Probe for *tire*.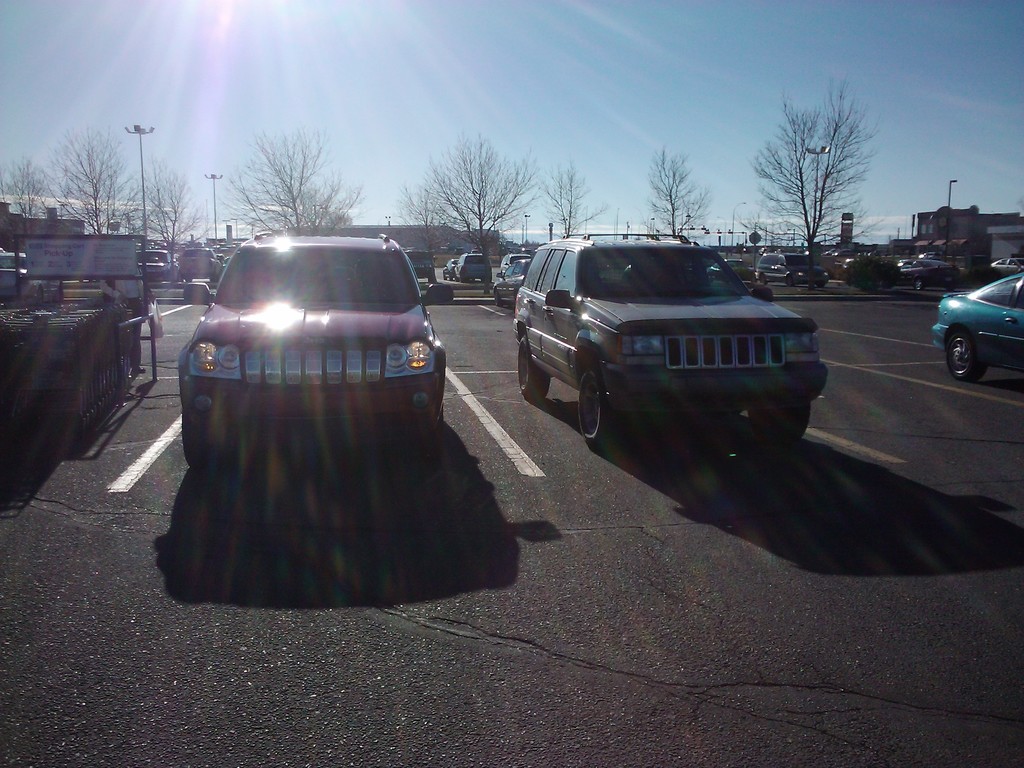
Probe result: 481, 276, 492, 282.
